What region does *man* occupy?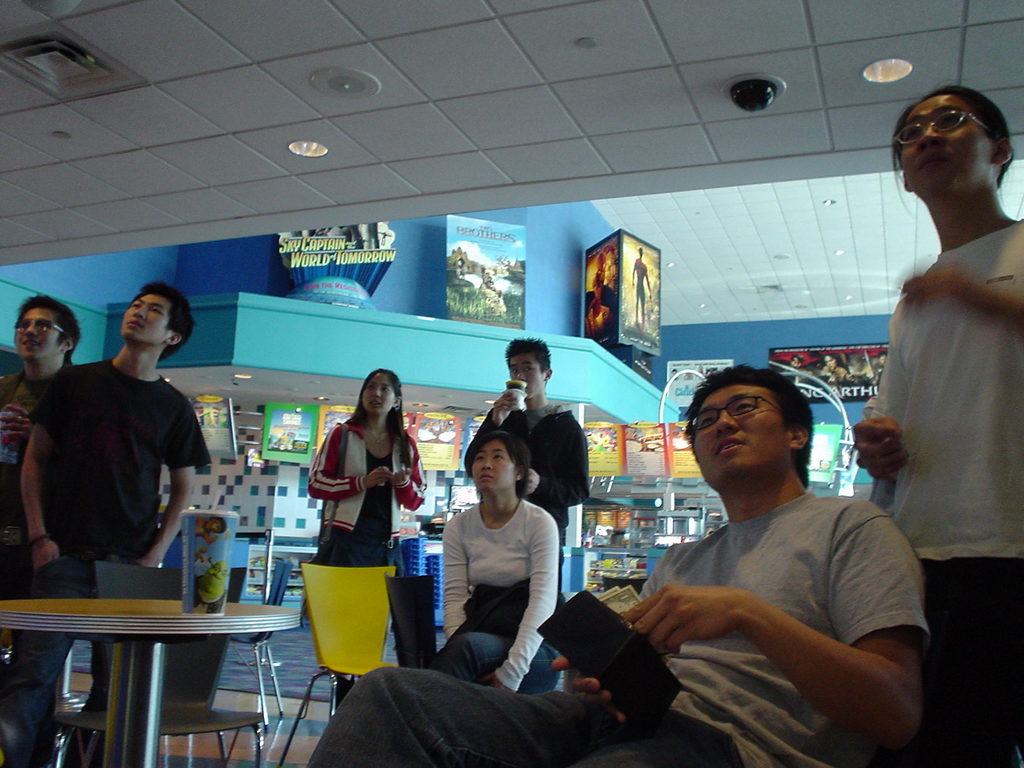
select_region(630, 246, 655, 330).
